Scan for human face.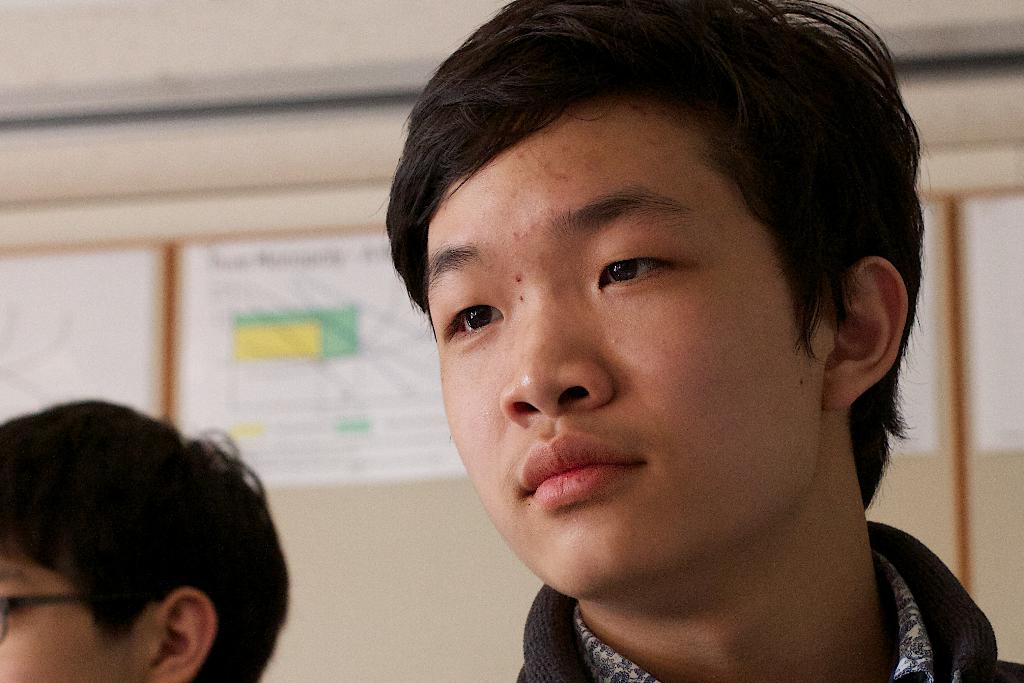
Scan result: {"left": 429, "top": 118, "right": 817, "bottom": 604}.
